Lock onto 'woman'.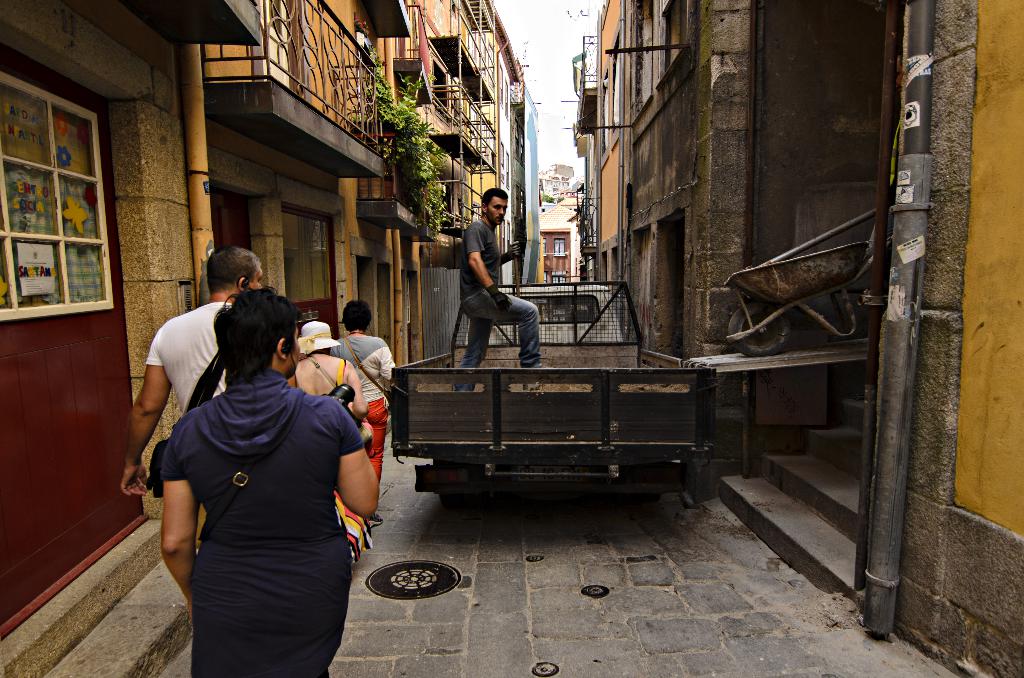
Locked: {"x1": 332, "y1": 298, "x2": 390, "y2": 487}.
